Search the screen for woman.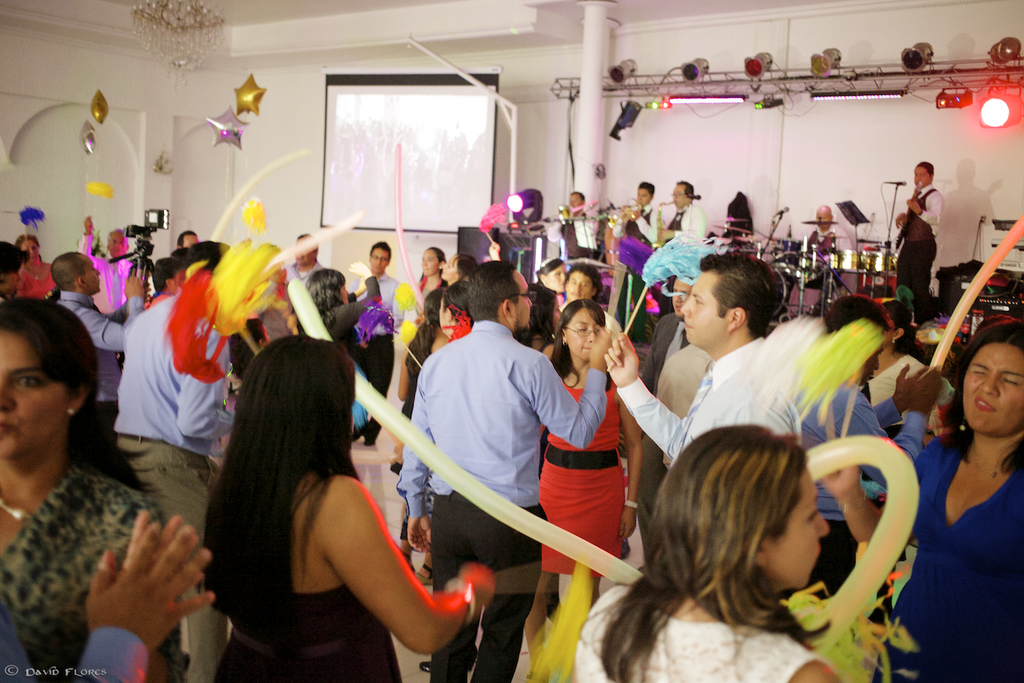
Found at <bbox>415, 250, 458, 341</bbox>.
